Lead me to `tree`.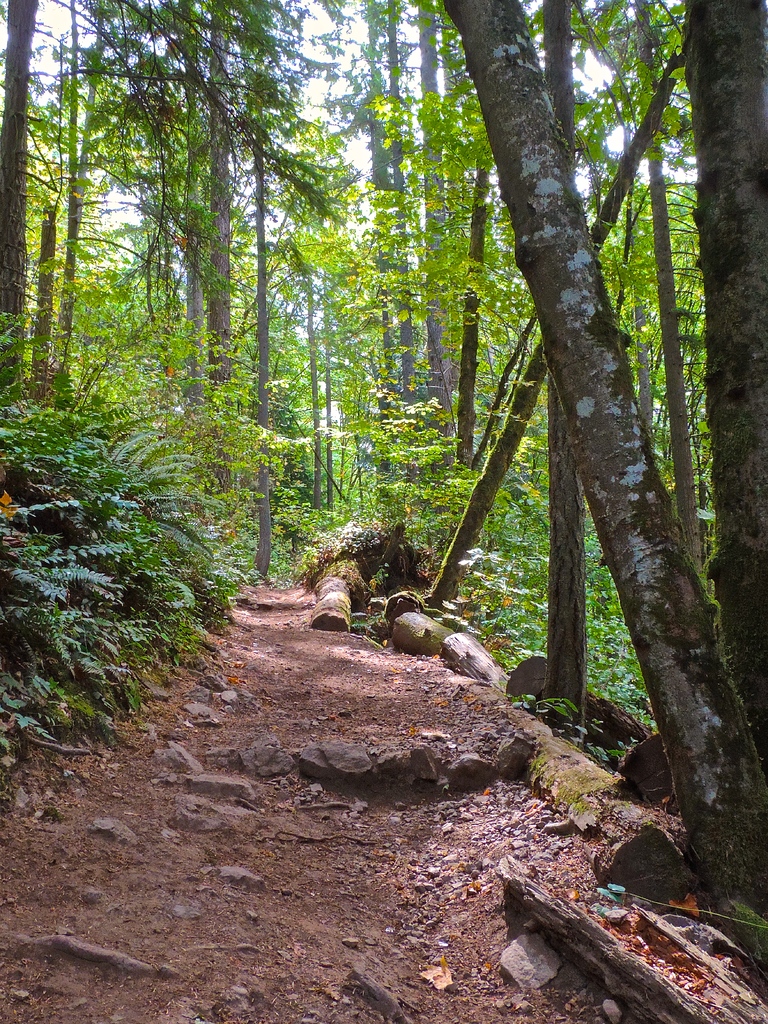
Lead to x1=537, y1=0, x2=583, y2=748.
